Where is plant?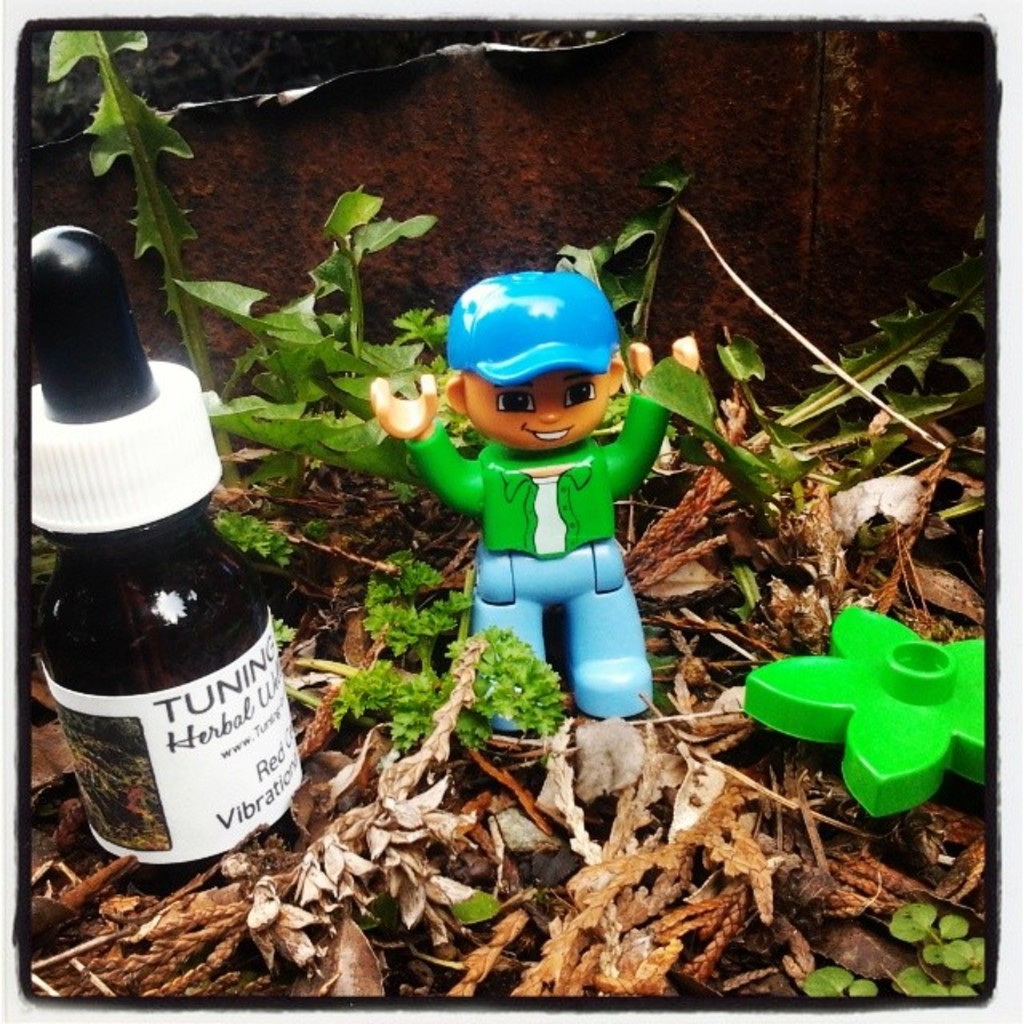
[43, 22, 765, 480].
